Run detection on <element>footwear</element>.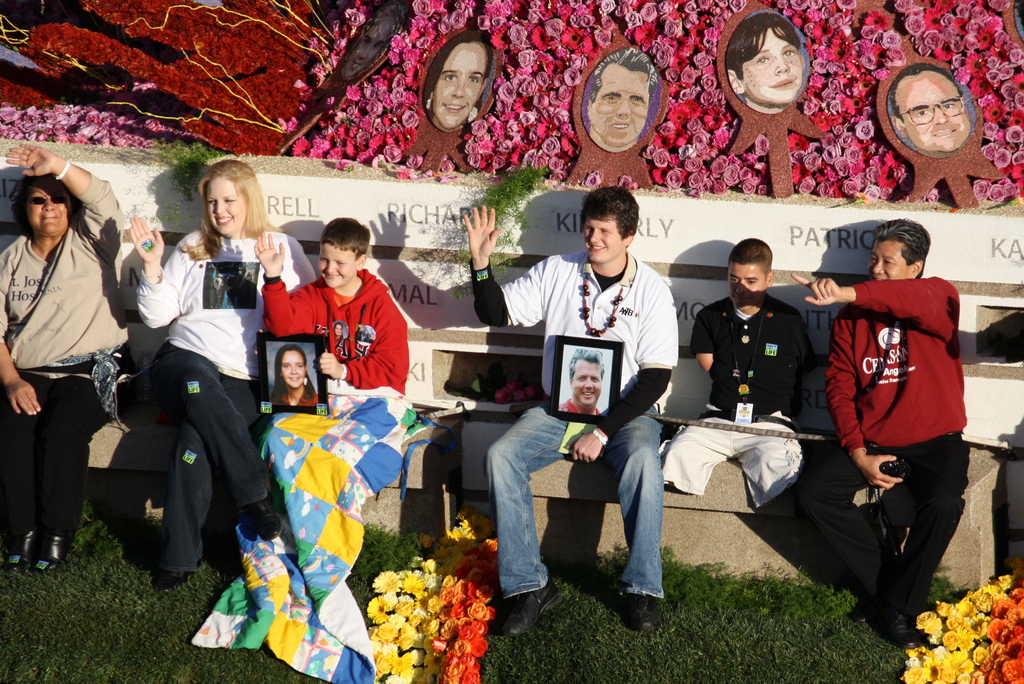
Result: 496:581:564:637.
